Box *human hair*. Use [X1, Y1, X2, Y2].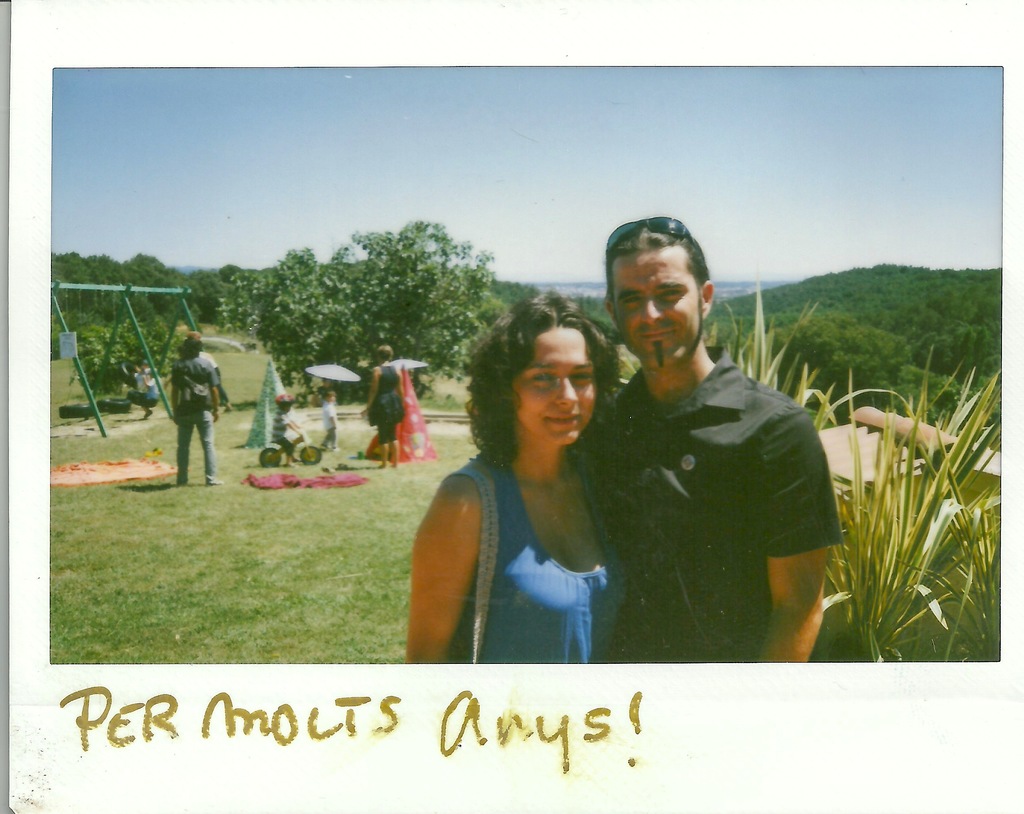
[604, 227, 712, 293].
